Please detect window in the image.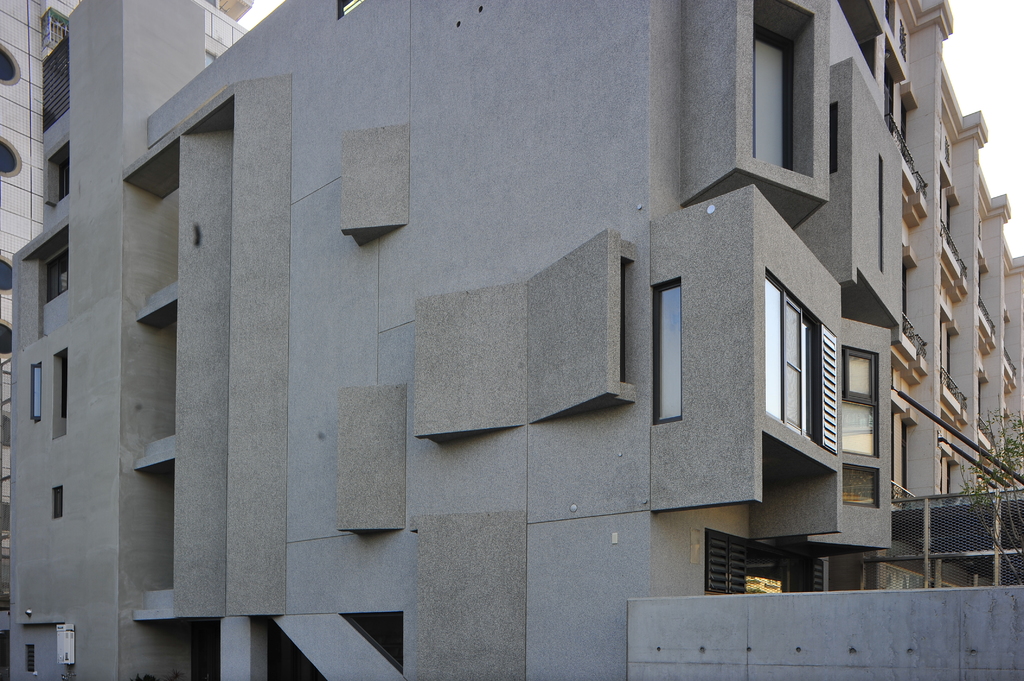
bbox=[750, 0, 815, 177].
